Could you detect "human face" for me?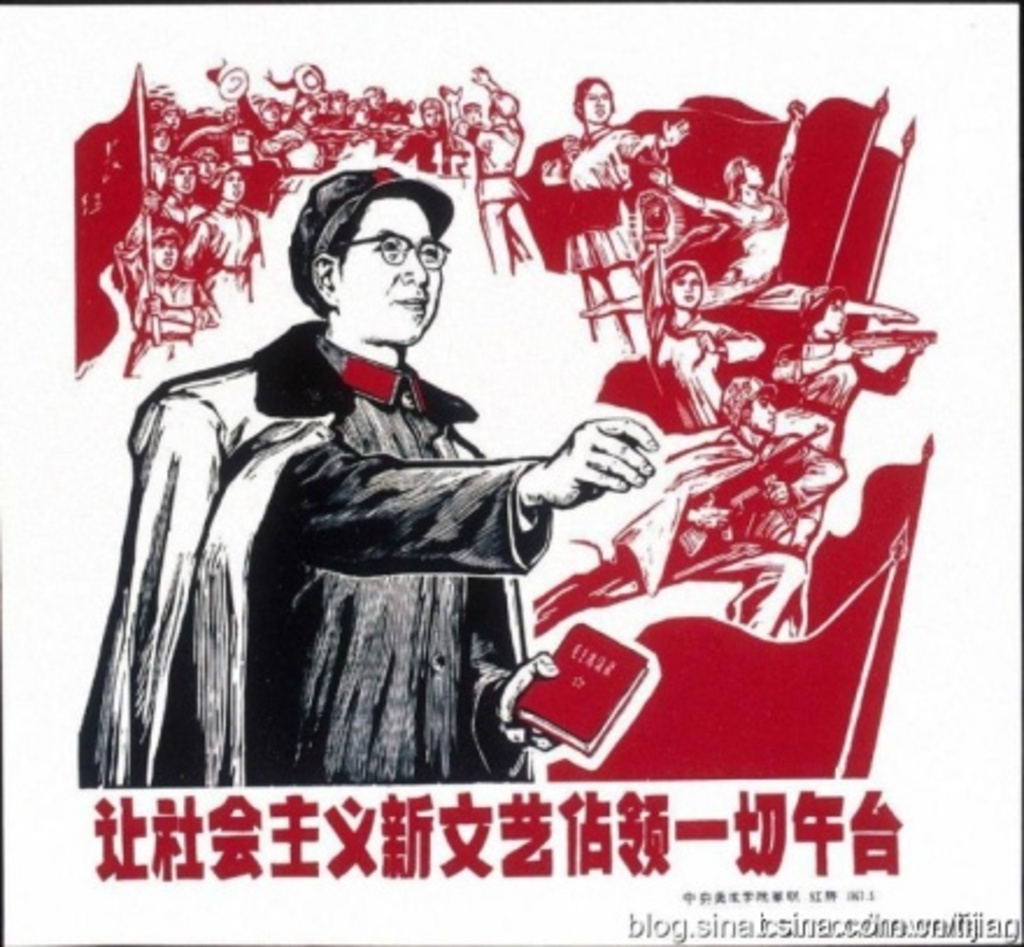
Detection result: 221,168,247,202.
